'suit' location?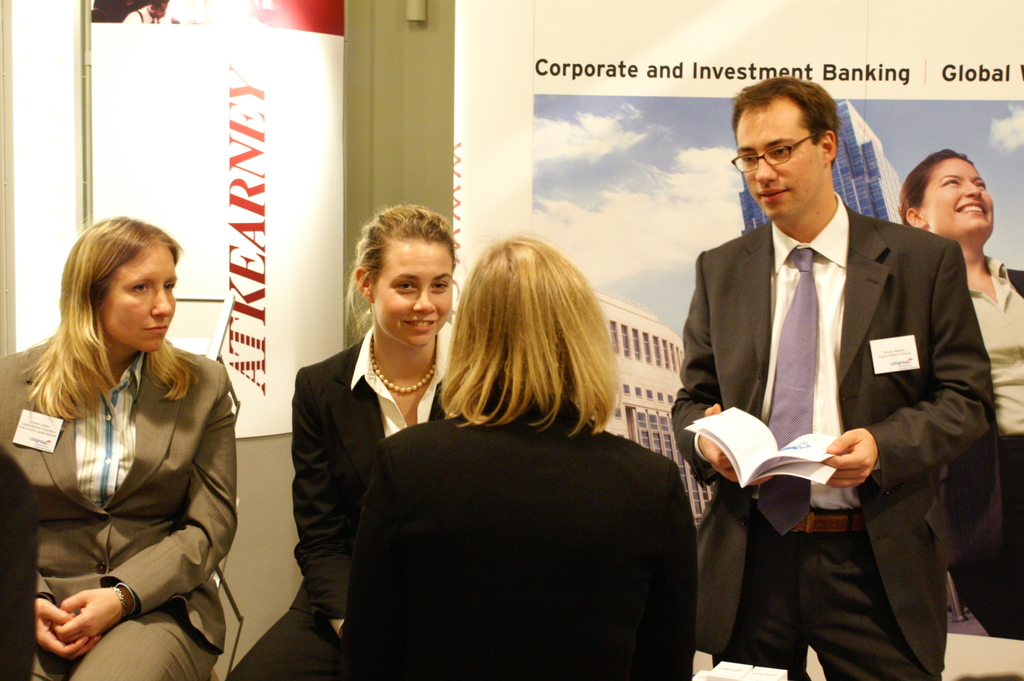
BBox(0, 339, 237, 680)
